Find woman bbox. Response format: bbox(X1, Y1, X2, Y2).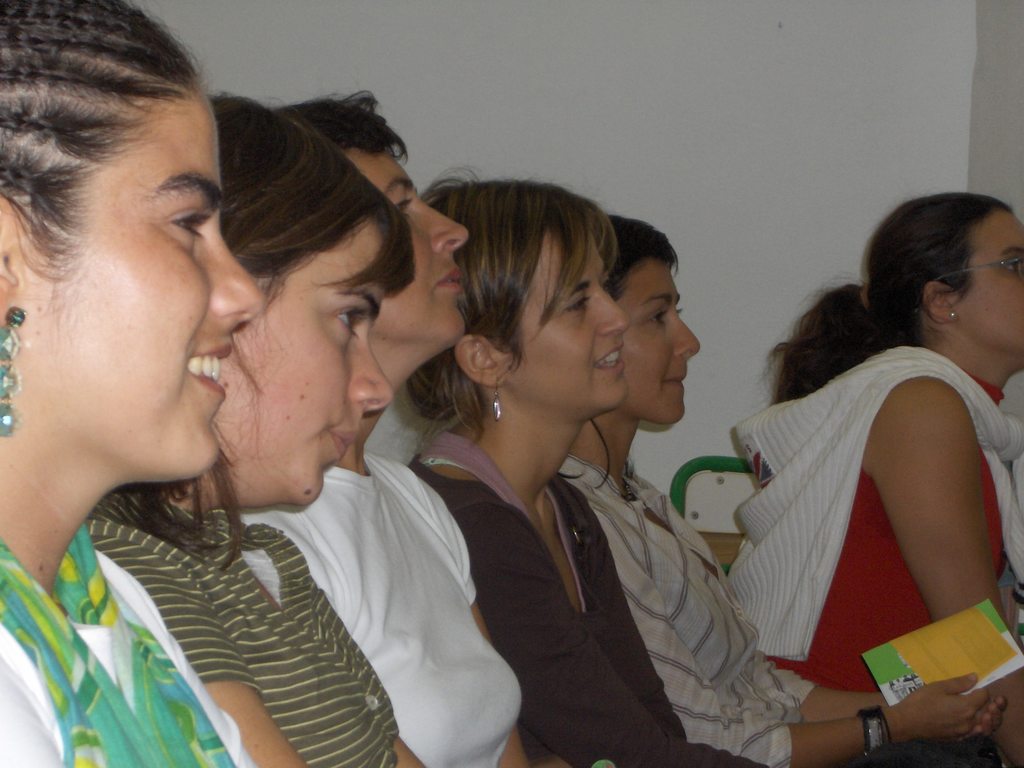
bbox(556, 212, 1007, 760).
